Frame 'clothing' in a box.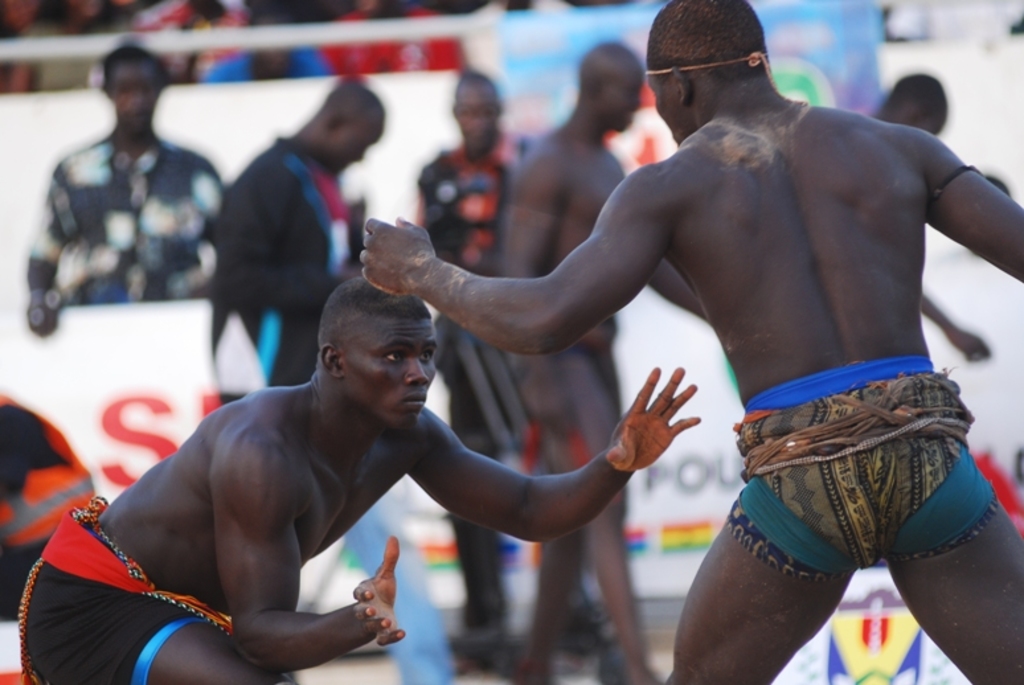
box(209, 144, 360, 391).
